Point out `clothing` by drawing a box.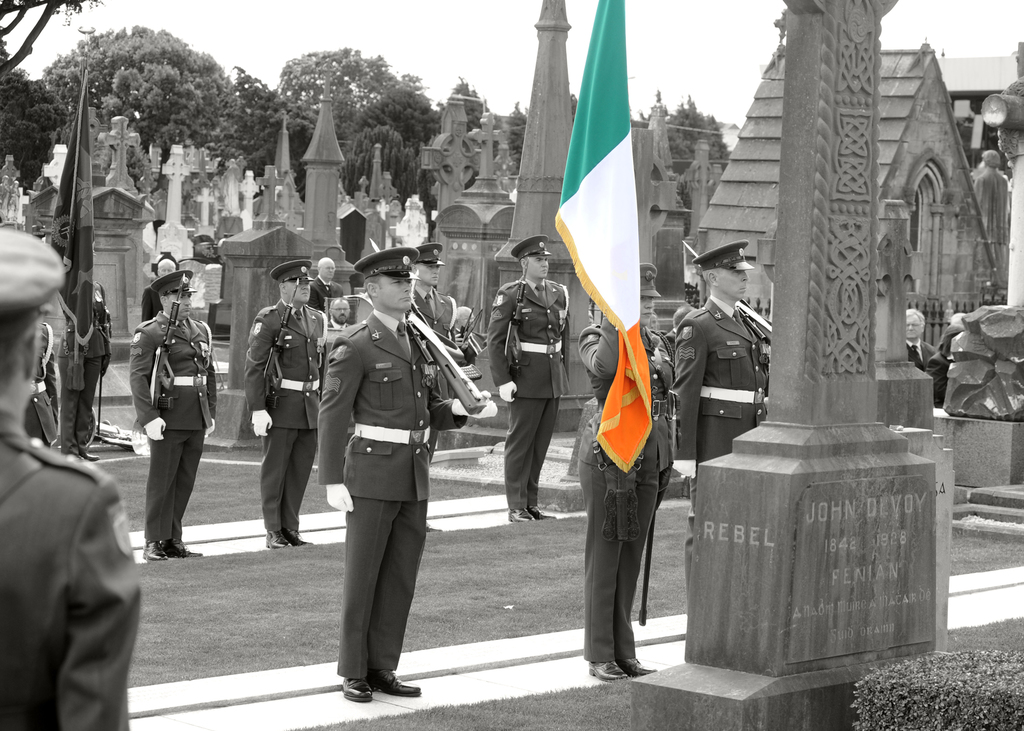
0 417 141 730.
